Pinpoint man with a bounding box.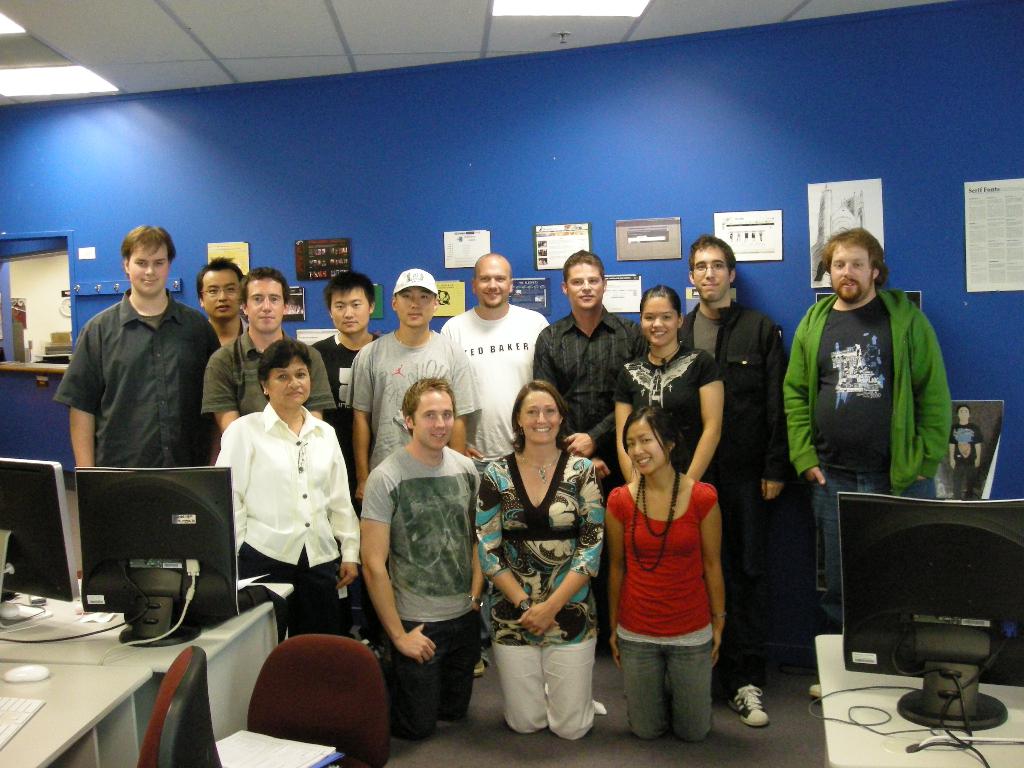
Rect(307, 267, 387, 459).
